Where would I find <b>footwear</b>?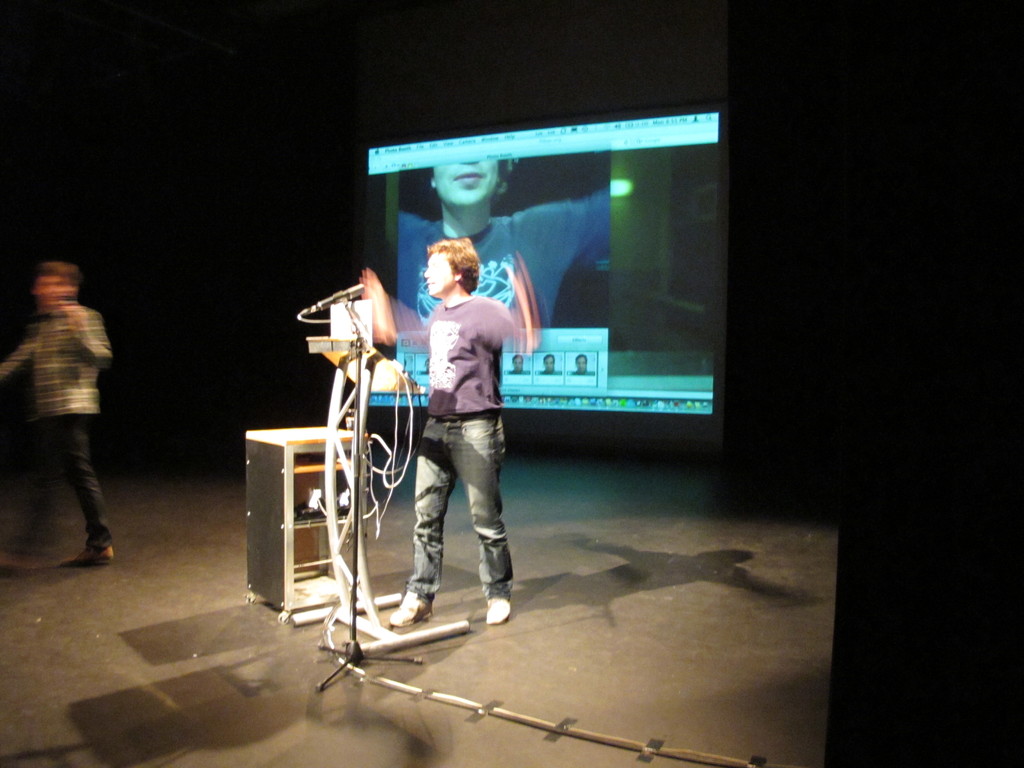
At [94, 540, 124, 573].
